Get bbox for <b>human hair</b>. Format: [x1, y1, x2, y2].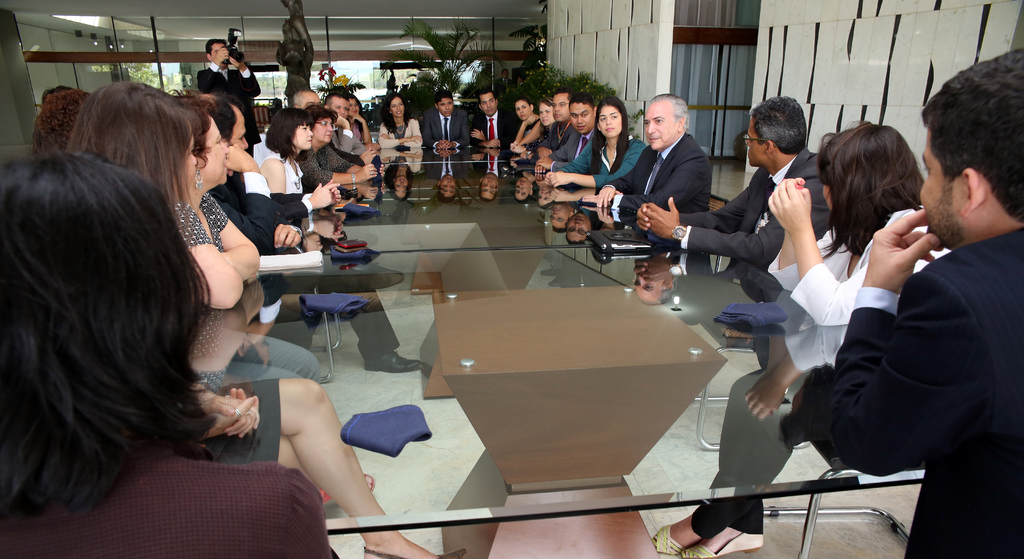
[538, 96, 554, 109].
